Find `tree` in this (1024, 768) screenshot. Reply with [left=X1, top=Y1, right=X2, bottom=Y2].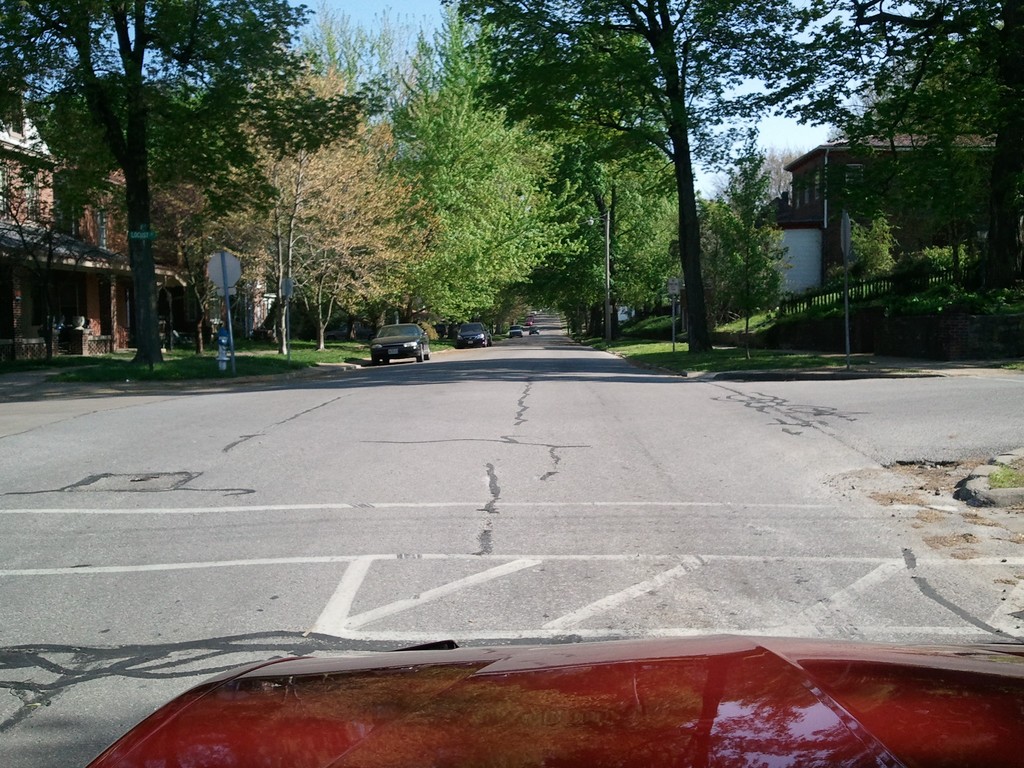
[left=436, top=0, right=843, bottom=354].
